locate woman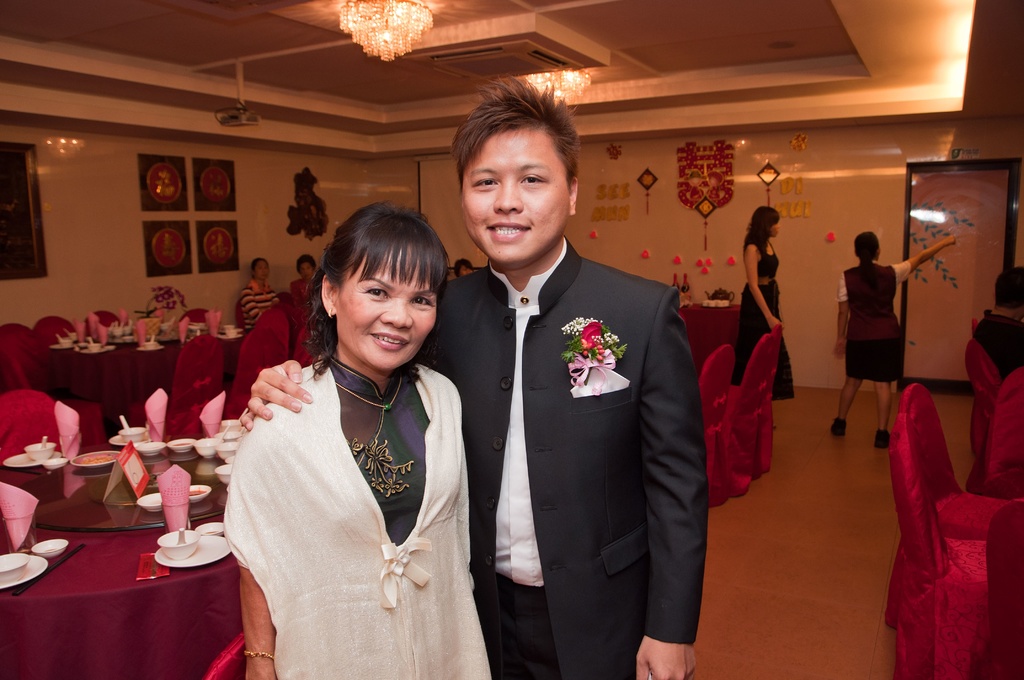
<bbox>228, 222, 479, 679</bbox>
